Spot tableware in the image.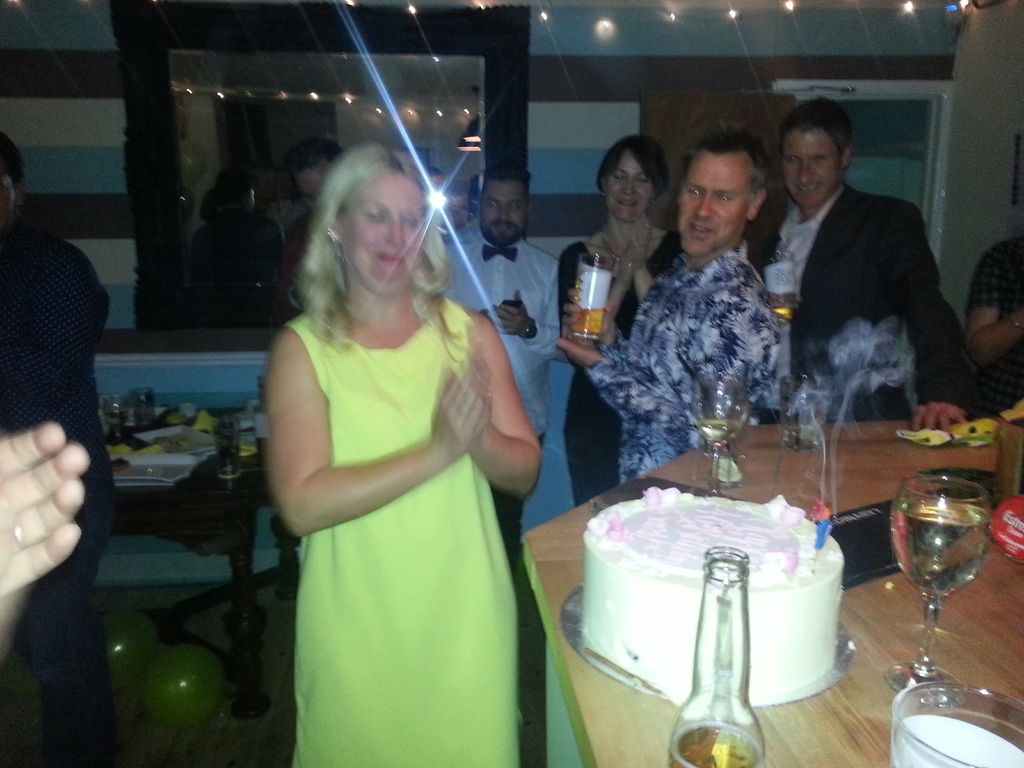
tableware found at <region>220, 417, 245, 482</region>.
